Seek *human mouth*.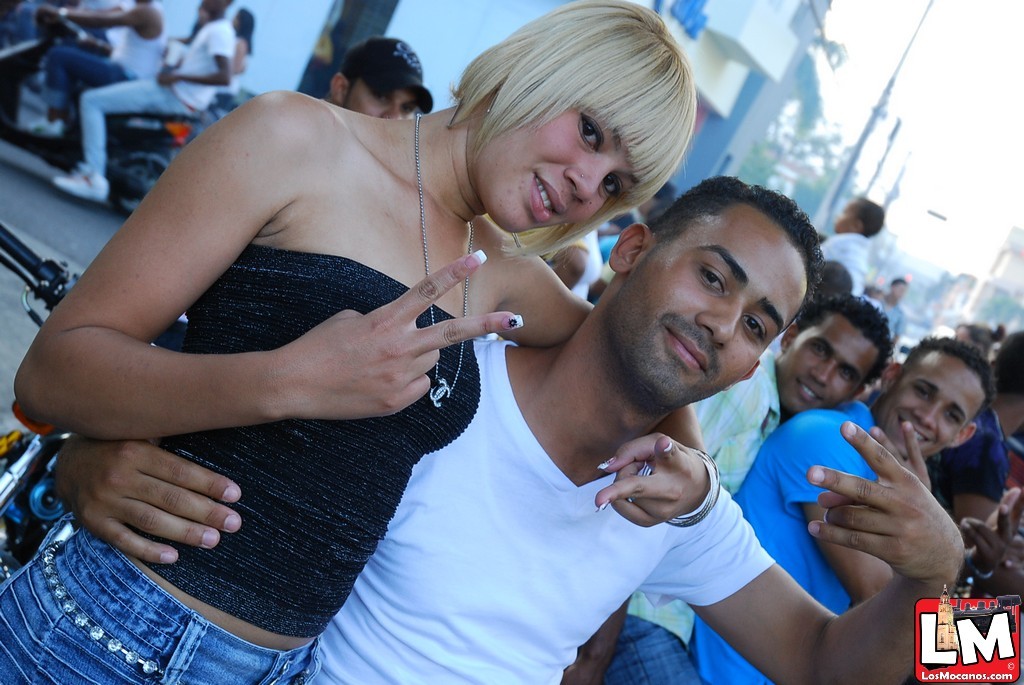
{"left": 529, "top": 170, "right": 559, "bottom": 229}.
